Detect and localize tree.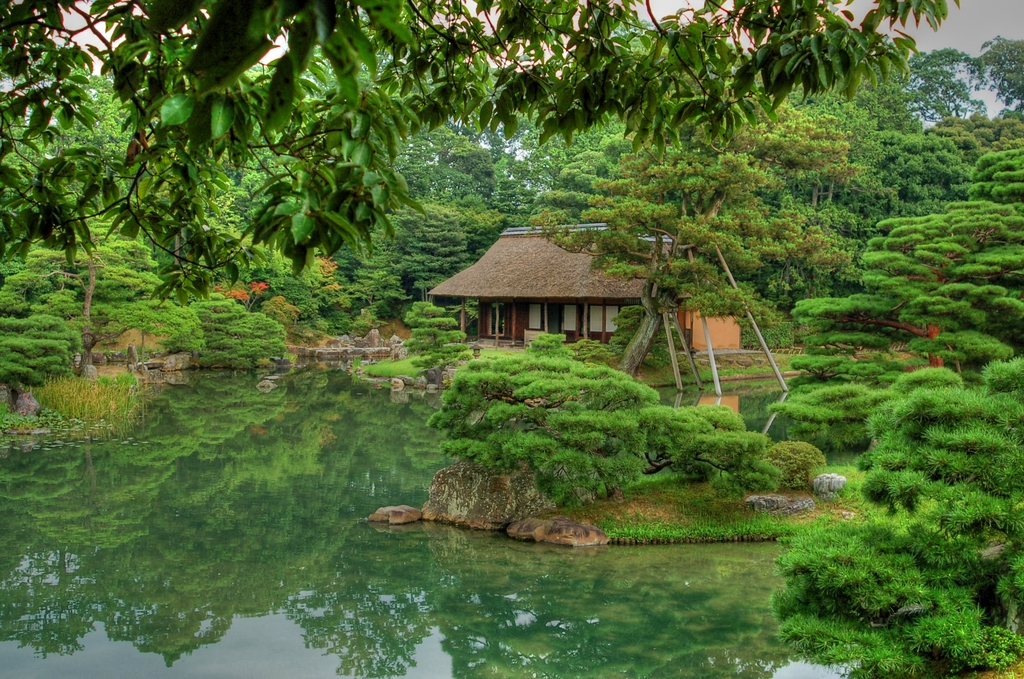
Localized at (893,37,991,136).
